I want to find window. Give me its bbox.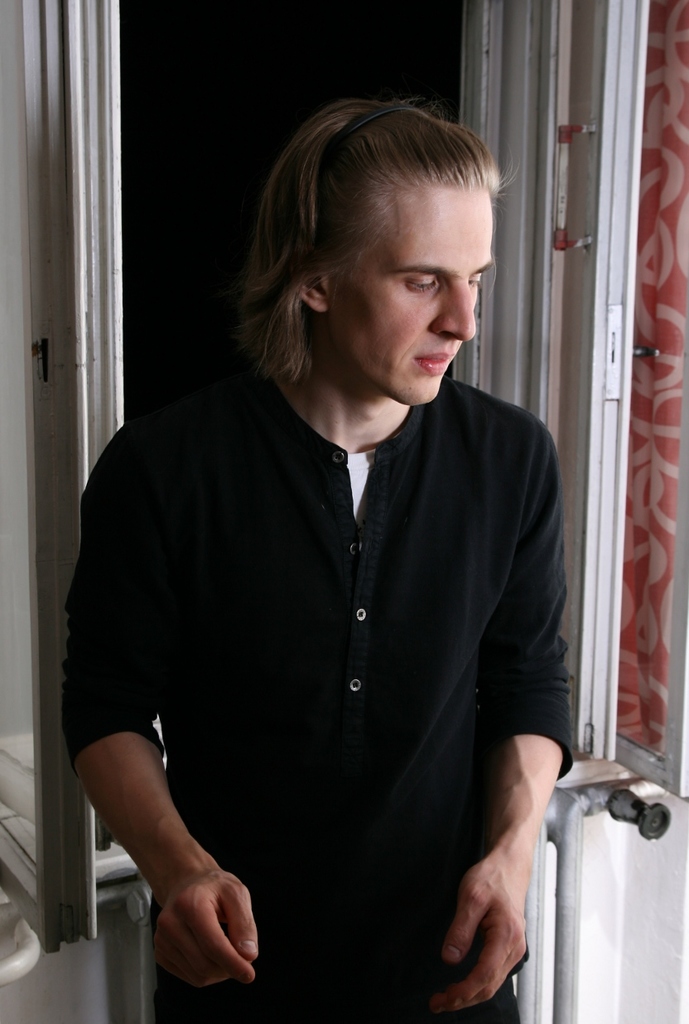
box(0, 0, 688, 959).
